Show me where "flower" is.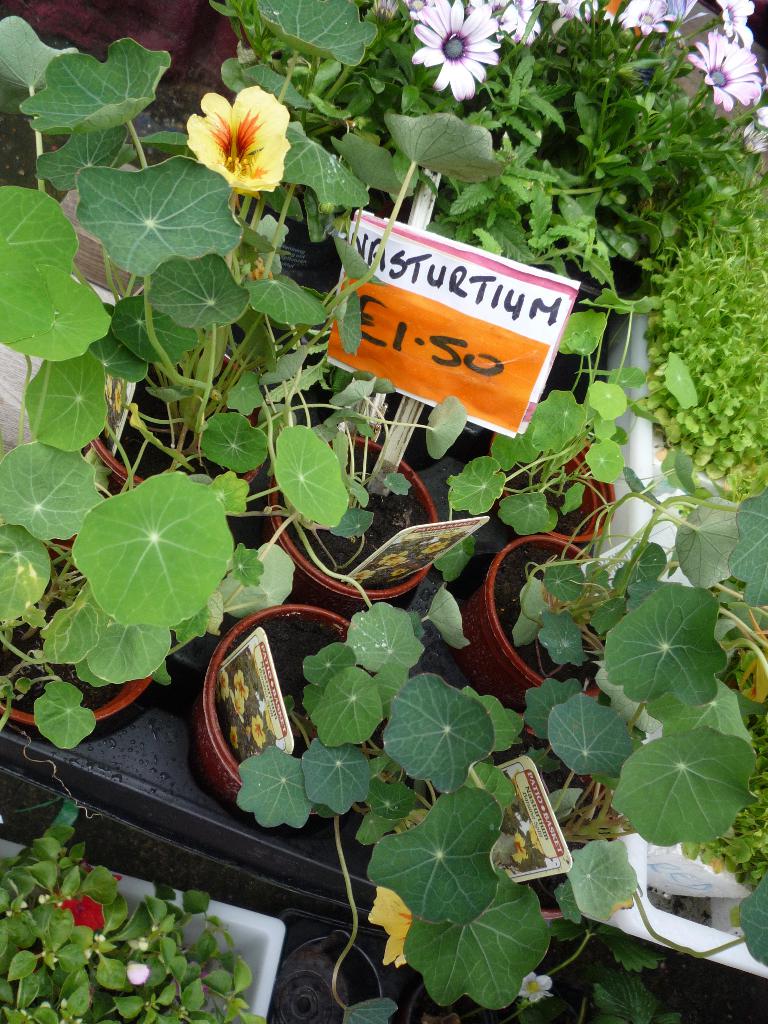
"flower" is at Rect(517, 972, 556, 1004).
